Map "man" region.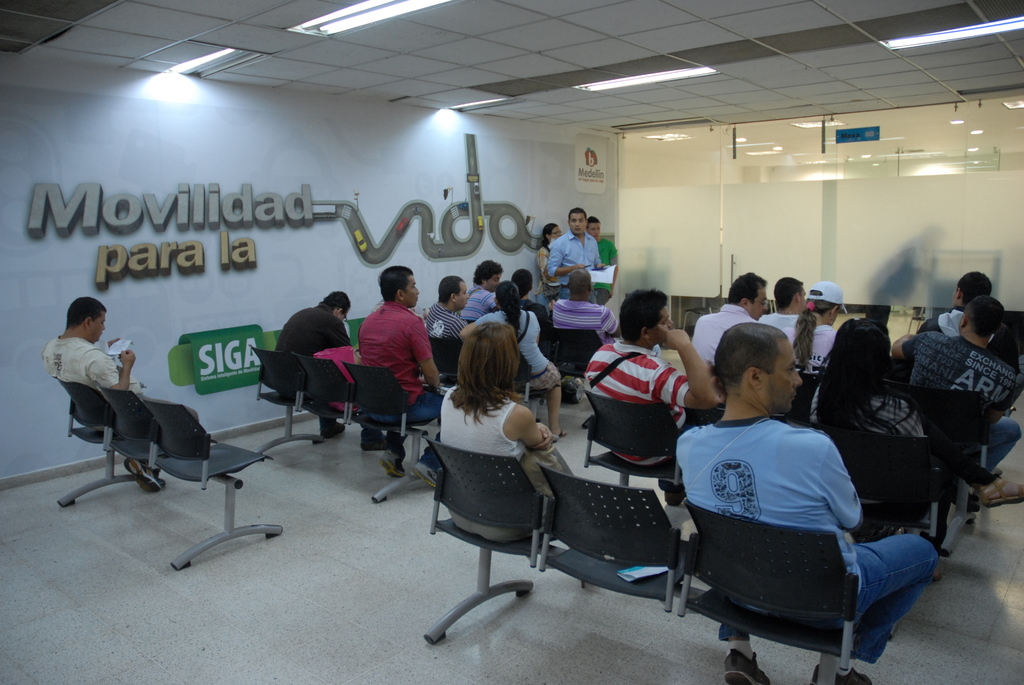
Mapped to {"left": 502, "top": 269, "right": 572, "bottom": 374}.
